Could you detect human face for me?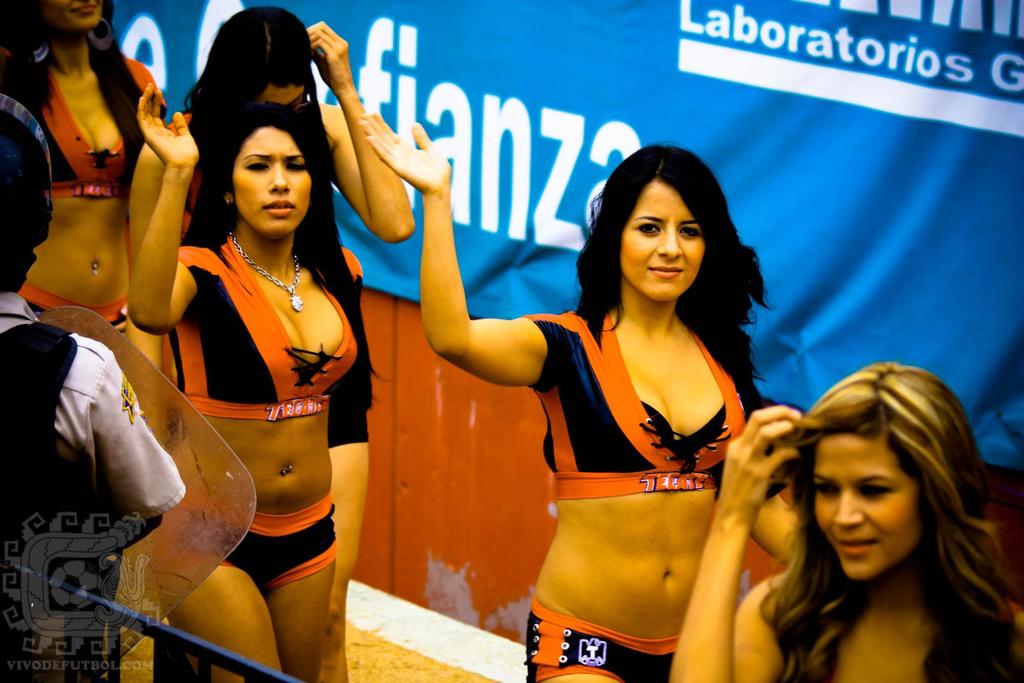
Detection result: locate(231, 132, 306, 237).
